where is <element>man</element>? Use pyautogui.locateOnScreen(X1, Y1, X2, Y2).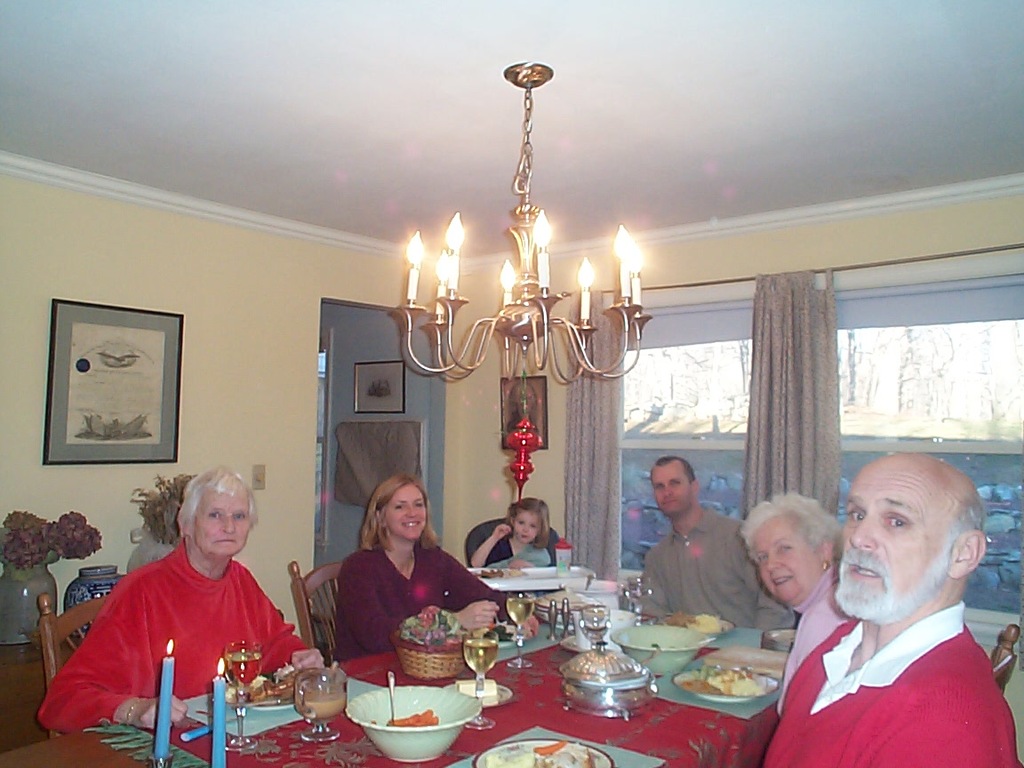
pyautogui.locateOnScreen(760, 454, 1023, 767).
